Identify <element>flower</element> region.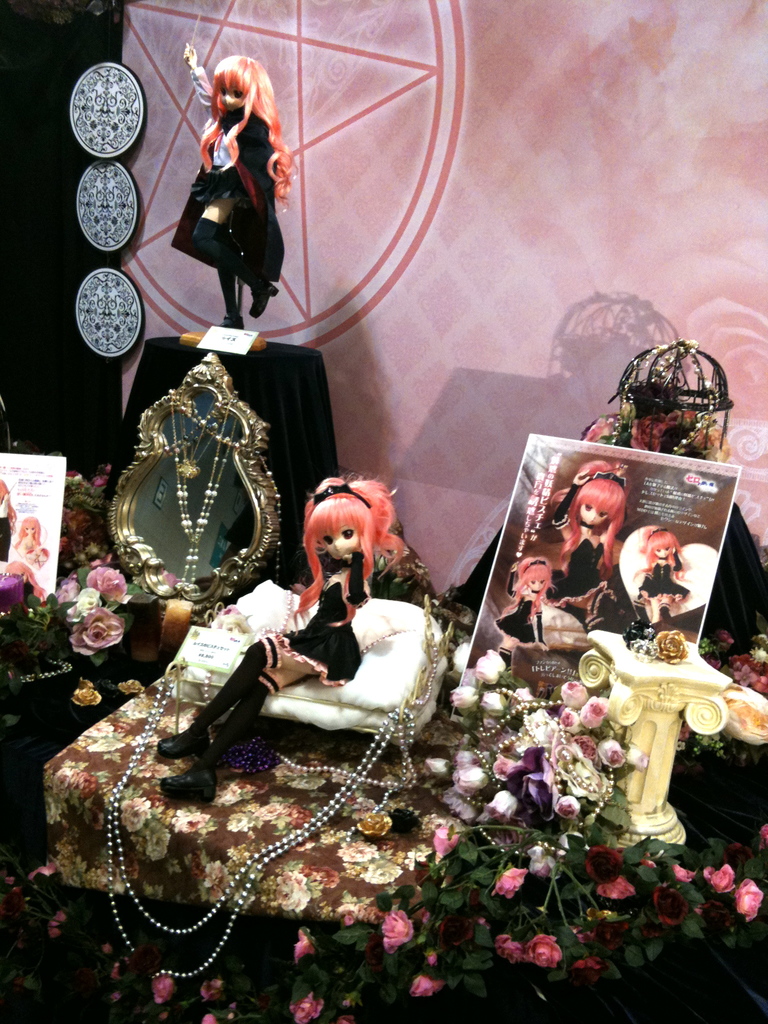
Region: bbox=(531, 933, 558, 973).
